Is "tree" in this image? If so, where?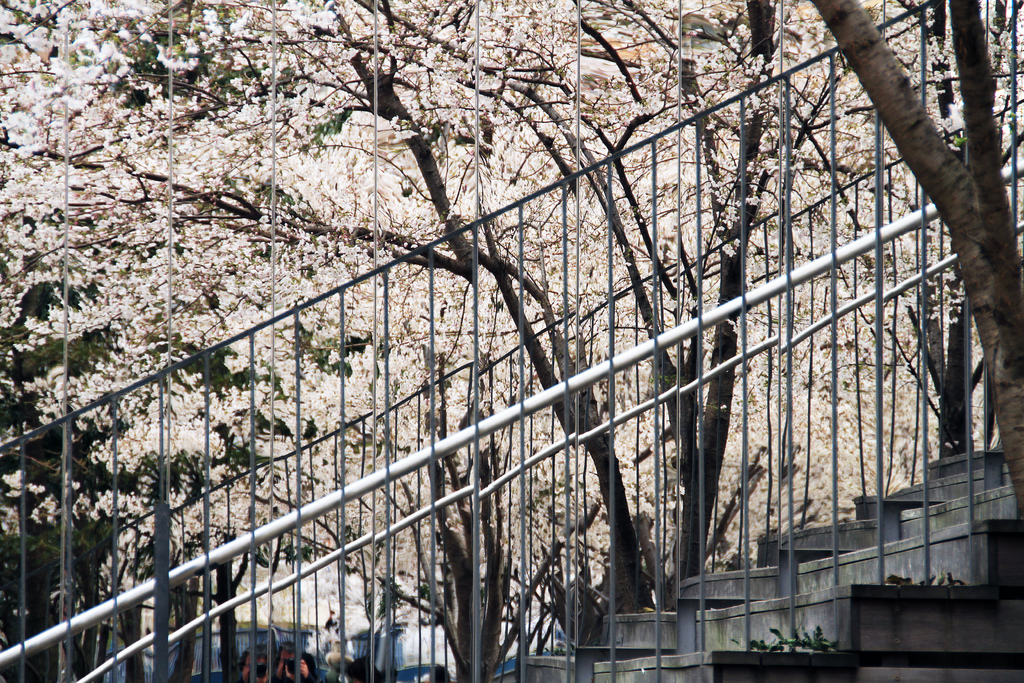
Yes, at 0 0 665 627.
